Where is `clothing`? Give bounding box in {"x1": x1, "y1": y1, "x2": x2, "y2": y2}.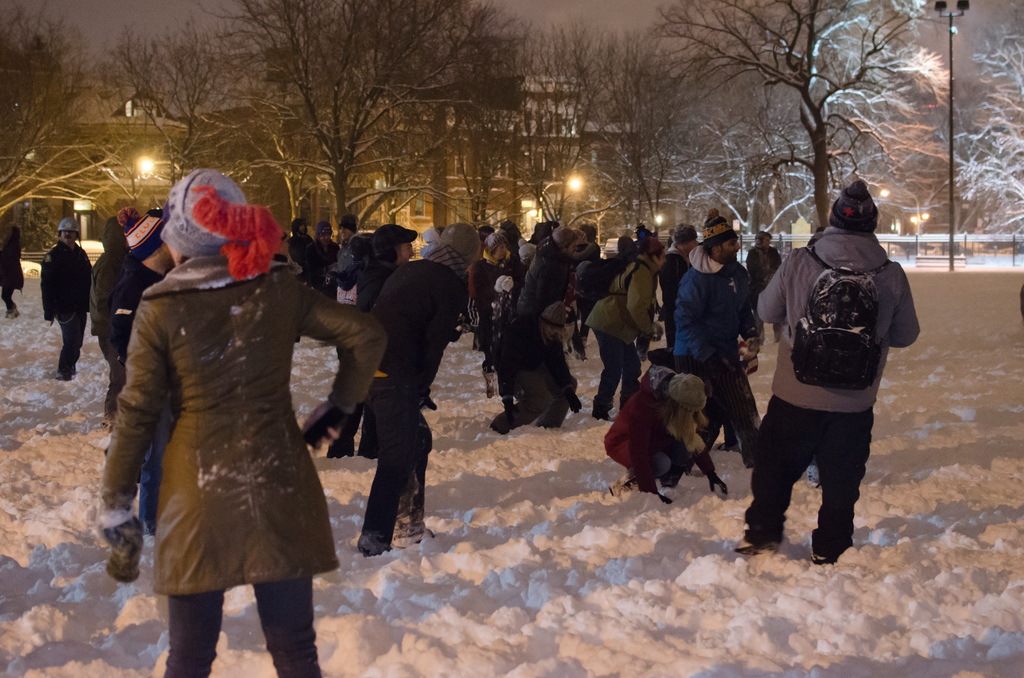
{"x1": 757, "y1": 223, "x2": 925, "y2": 549}.
